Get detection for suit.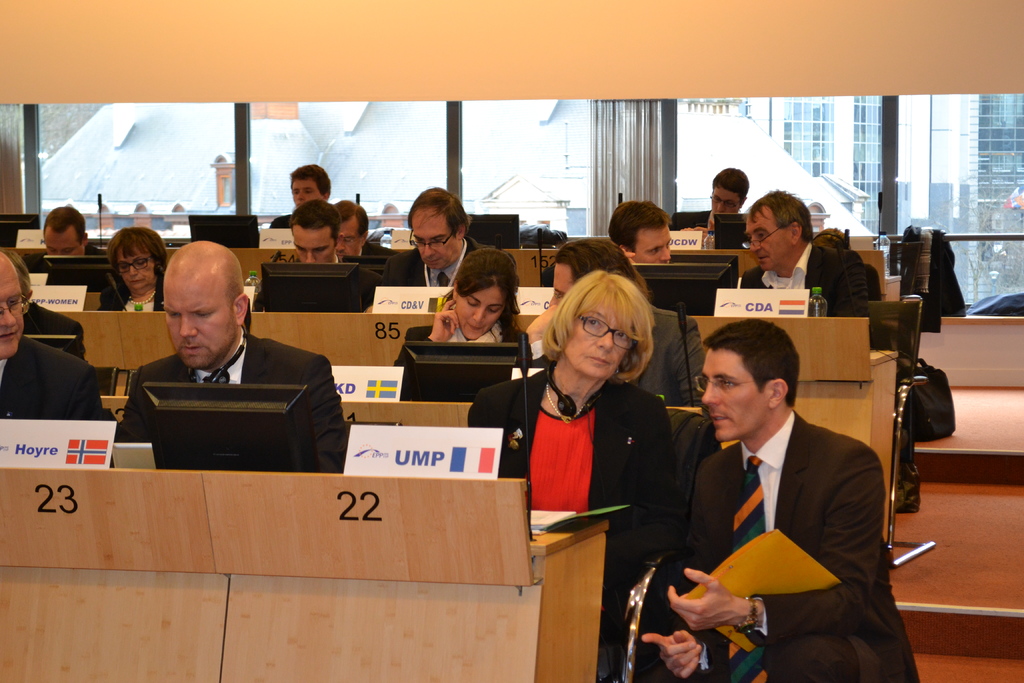
Detection: pyautogui.locateOnScreen(118, 332, 348, 472).
